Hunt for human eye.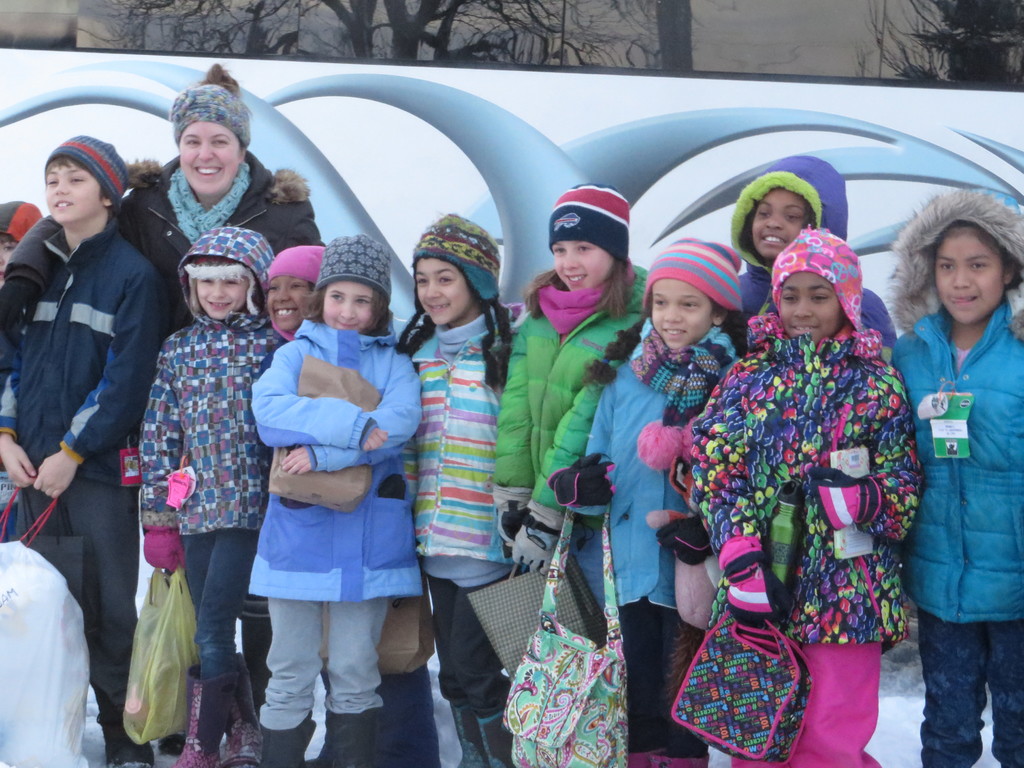
Hunted down at detection(781, 293, 800, 303).
